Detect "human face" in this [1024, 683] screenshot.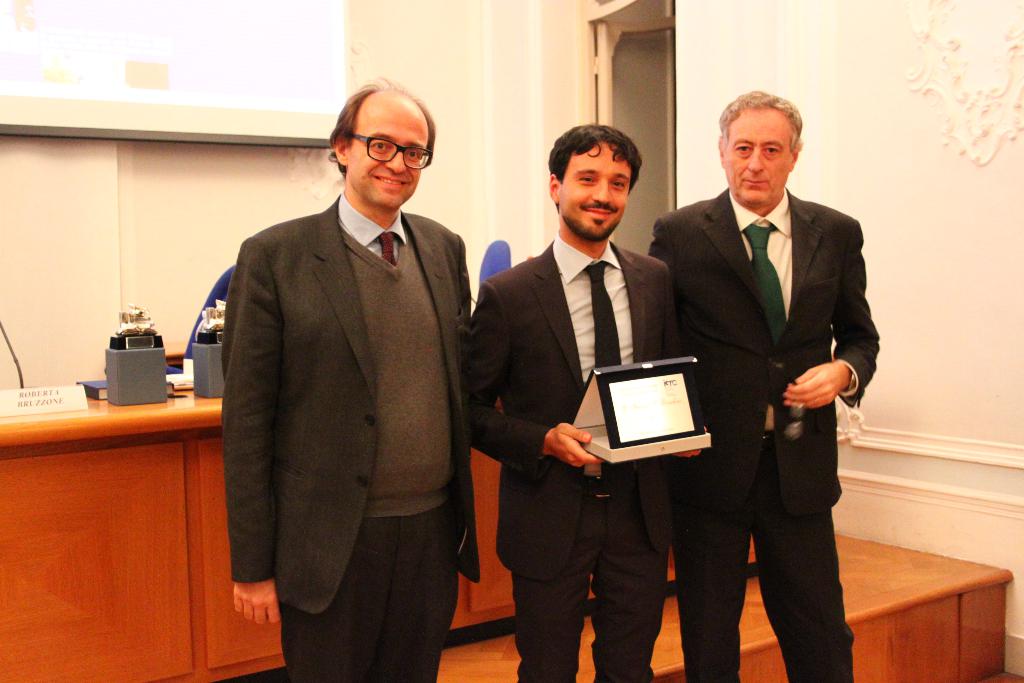
Detection: (x1=349, y1=103, x2=432, y2=208).
